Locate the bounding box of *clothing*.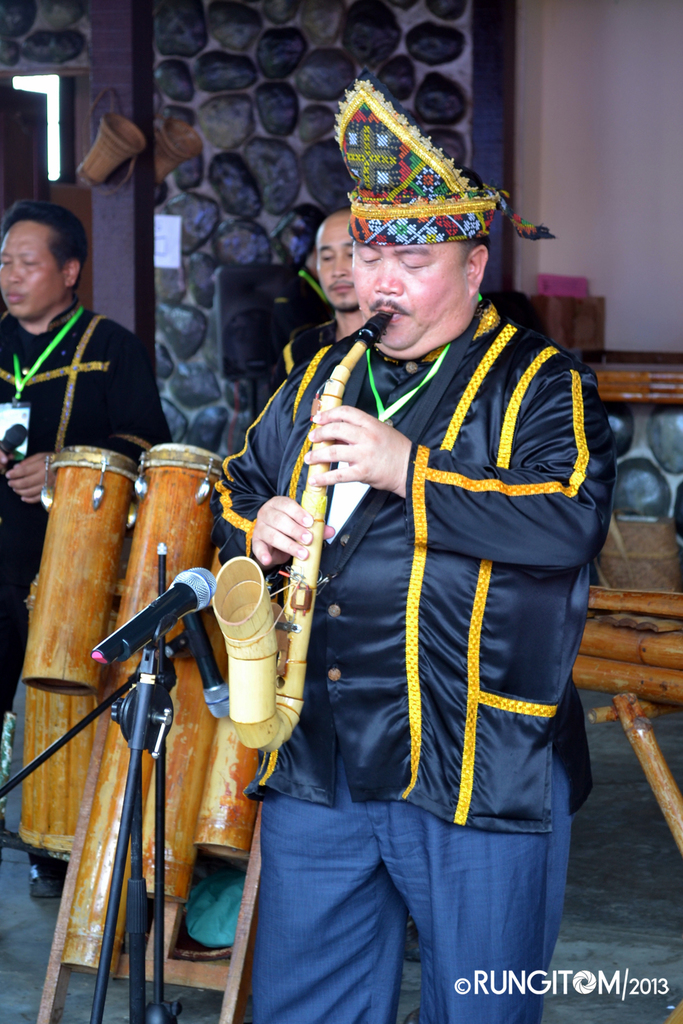
Bounding box: (251, 240, 601, 982).
